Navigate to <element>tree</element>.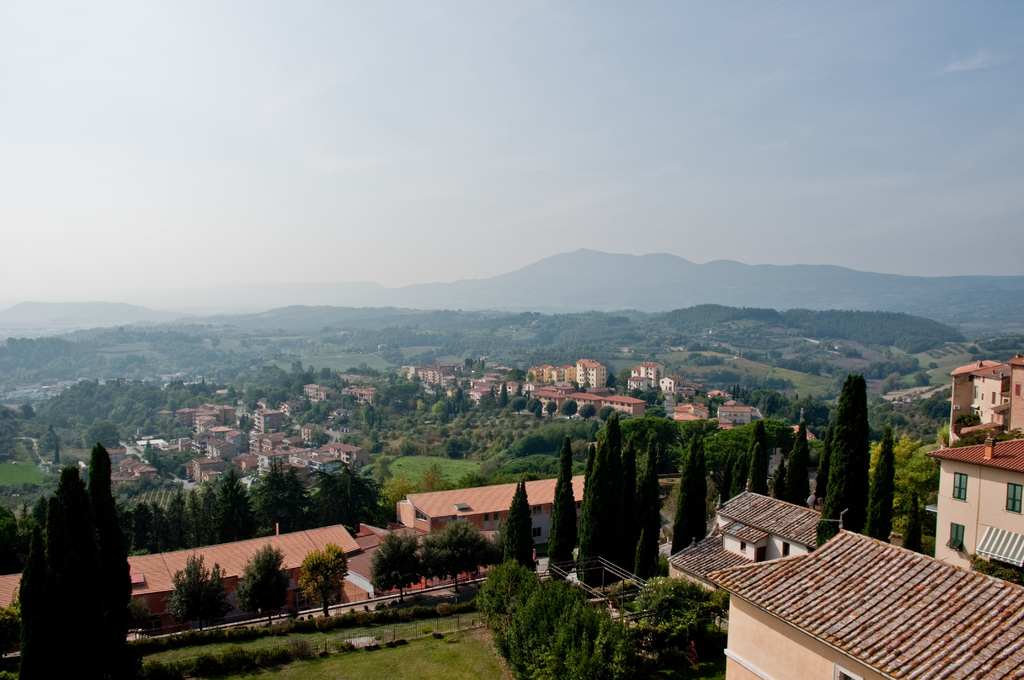
Navigation target: x1=543 y1=404 x2=556 y2=419.
